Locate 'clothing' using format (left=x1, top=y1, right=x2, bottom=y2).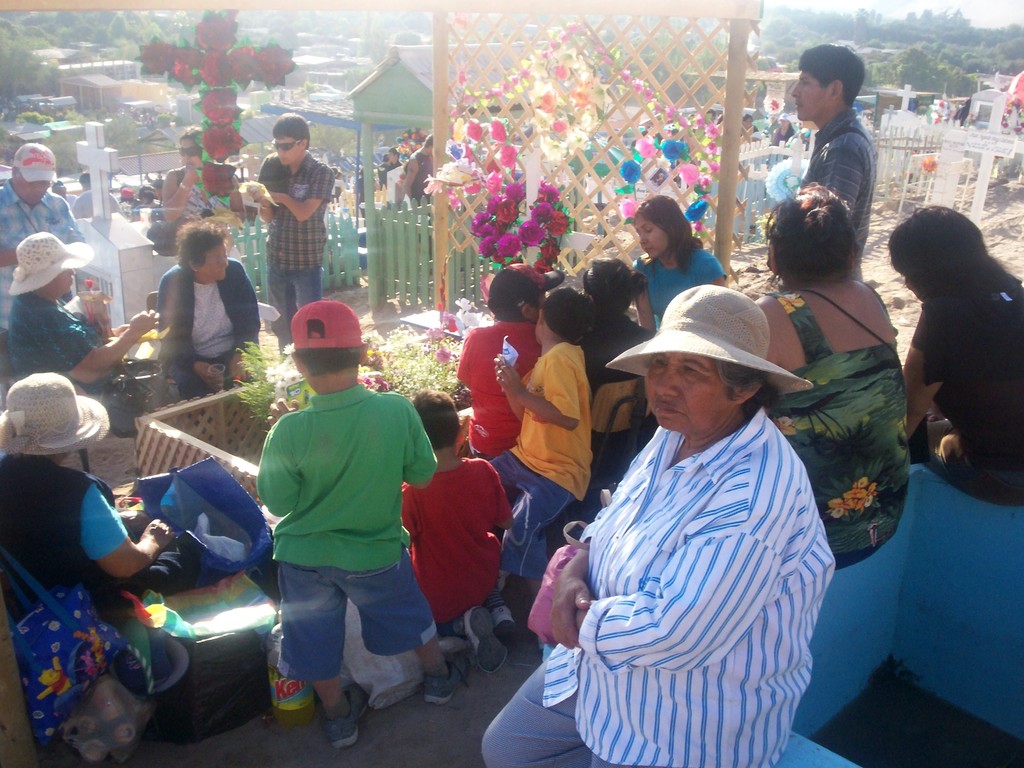
(left=796, top=106, right=874, bottom=284).
